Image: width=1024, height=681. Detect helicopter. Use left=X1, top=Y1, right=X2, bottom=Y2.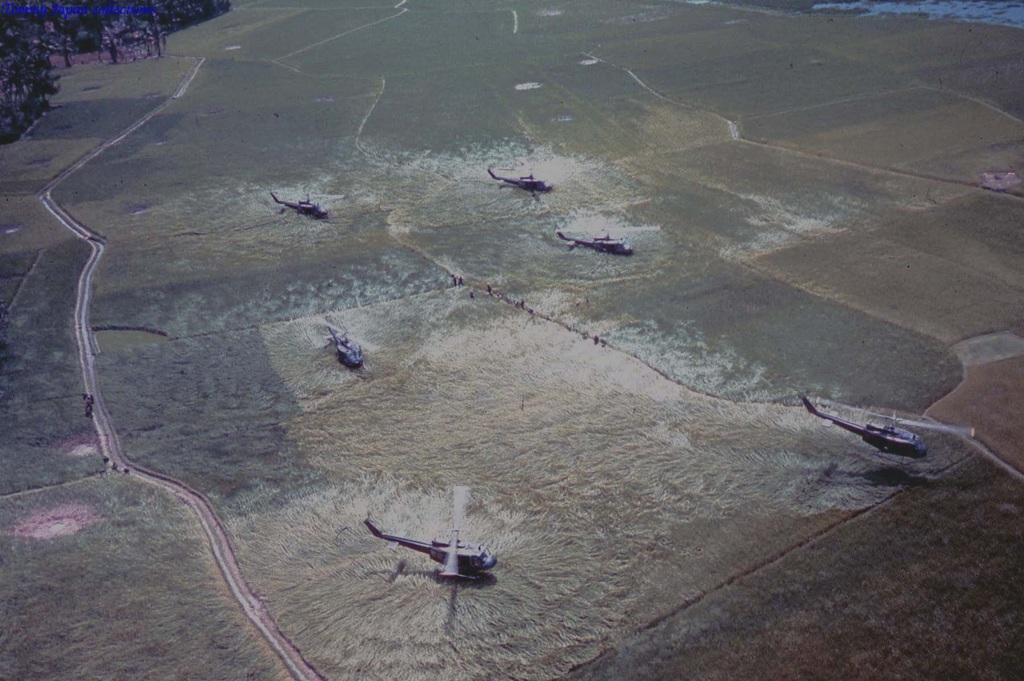
left=362, top=507, right=520, bottom=602.
